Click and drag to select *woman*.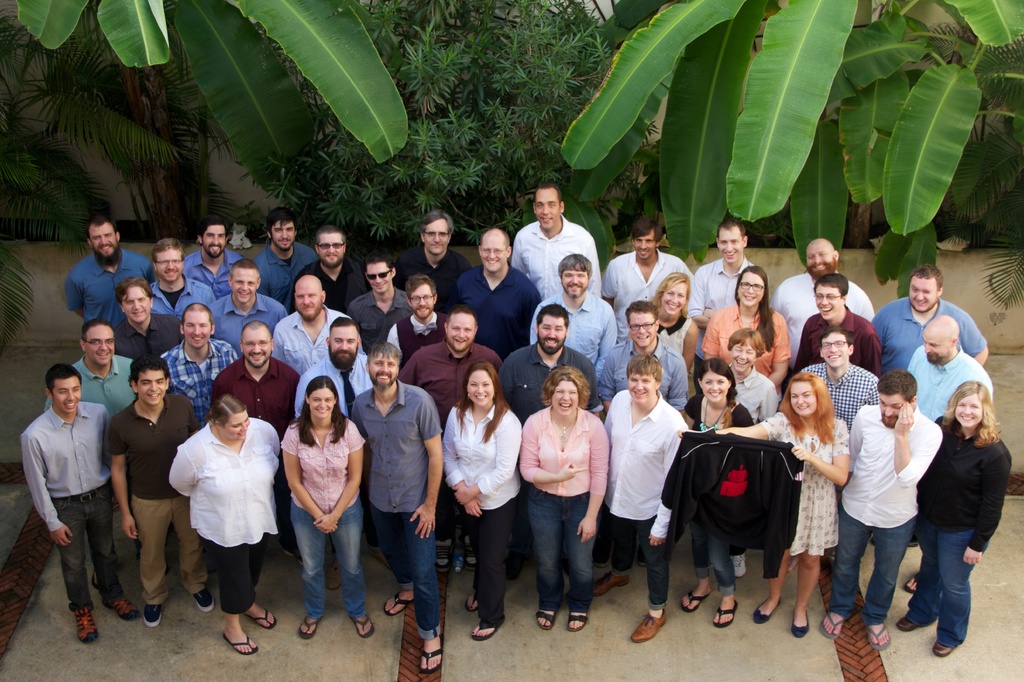
Selection: [x1=701, y1=267, x2=786, y2=384].
